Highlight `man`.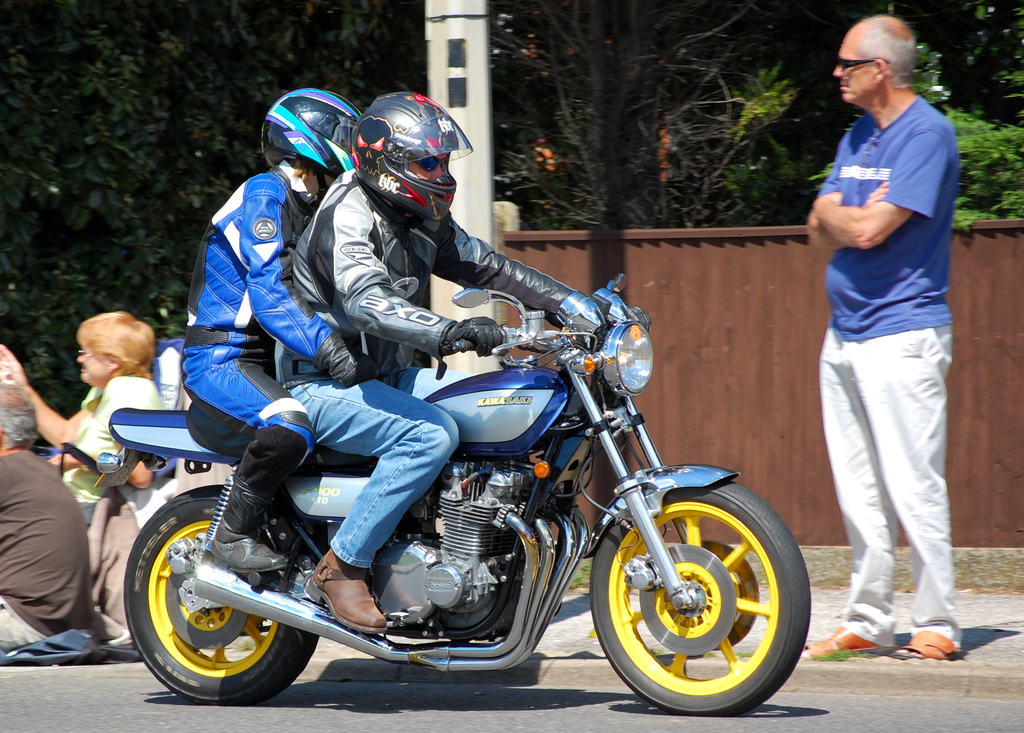
Highlighted region: 0/390/118/668.
